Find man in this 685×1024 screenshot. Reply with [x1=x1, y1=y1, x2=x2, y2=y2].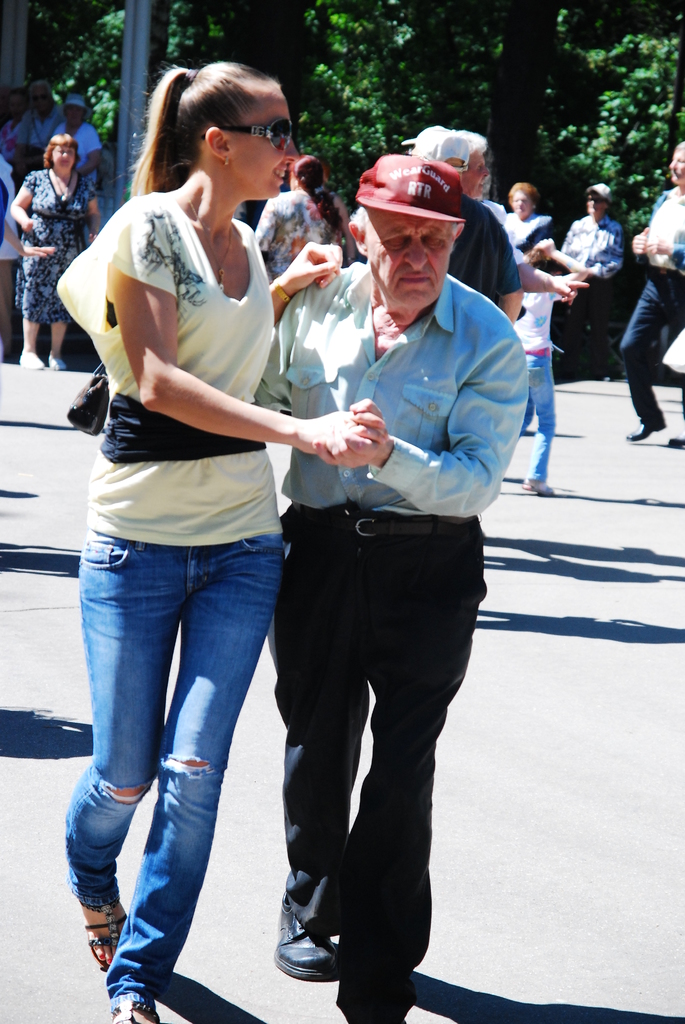
[x1=0, y1=147, x2=20, y2=365].
